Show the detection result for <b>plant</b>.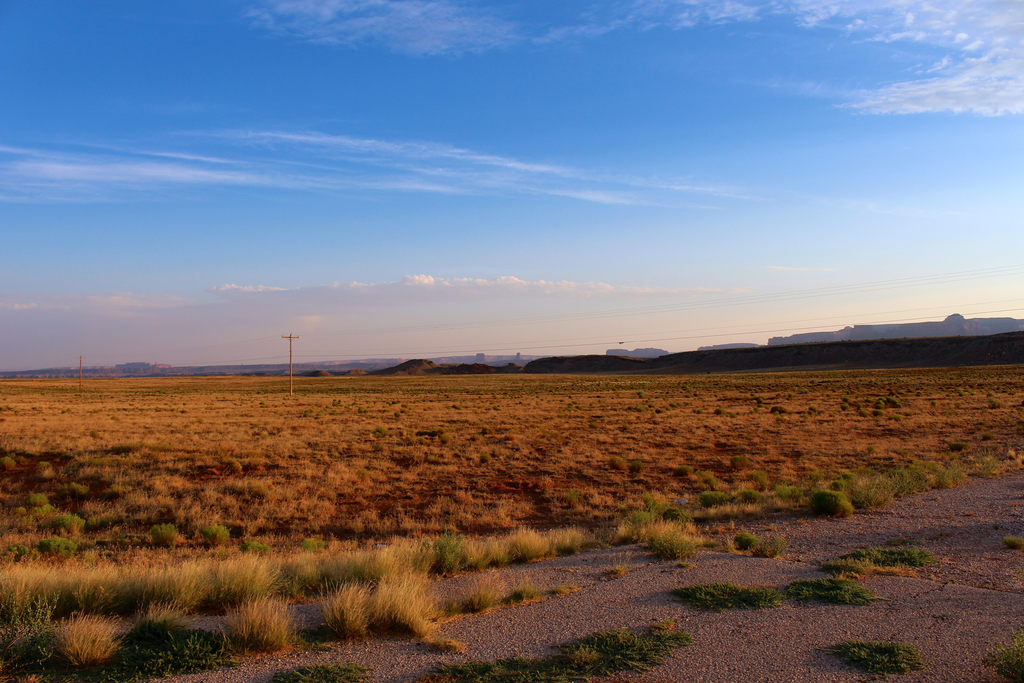
locate(774, 580, 882, 614).
